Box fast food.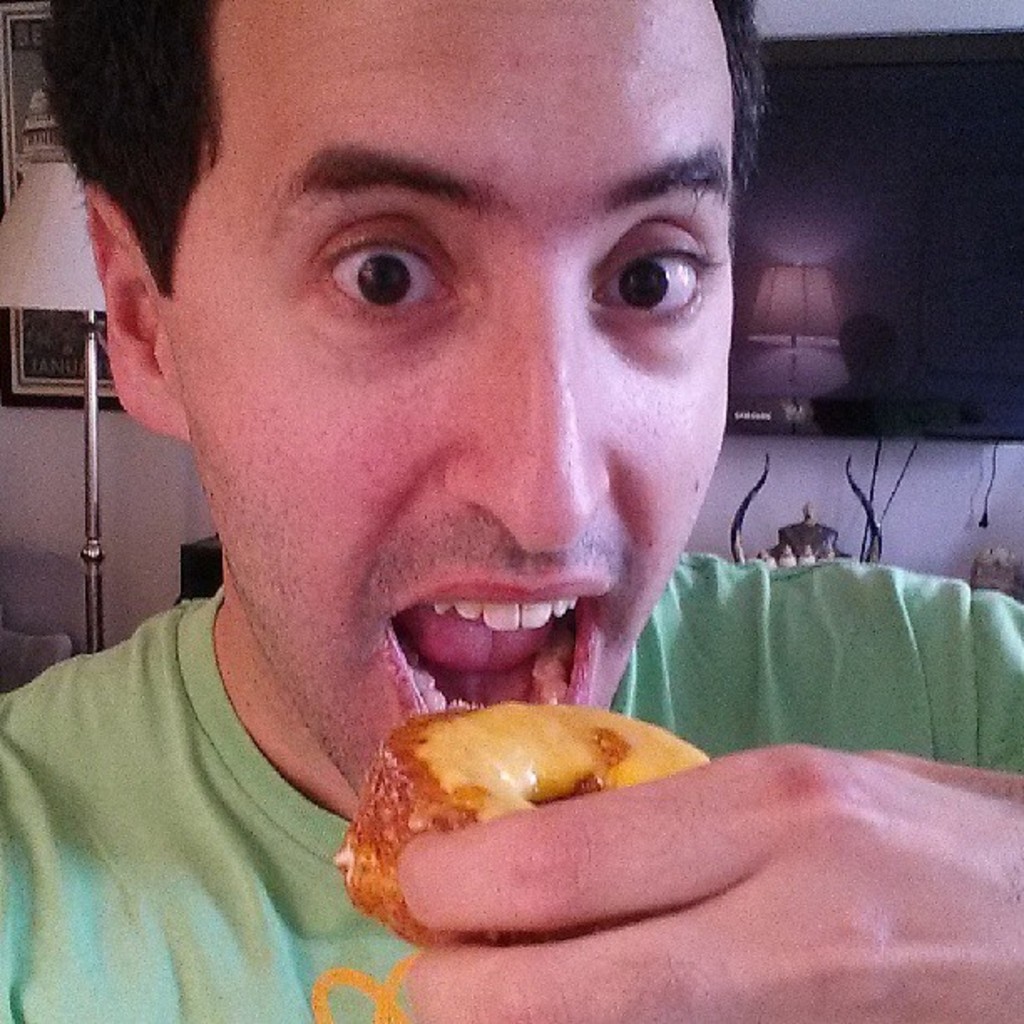
pyautogui.locateOnScreen(326, 699, 706, 952).
